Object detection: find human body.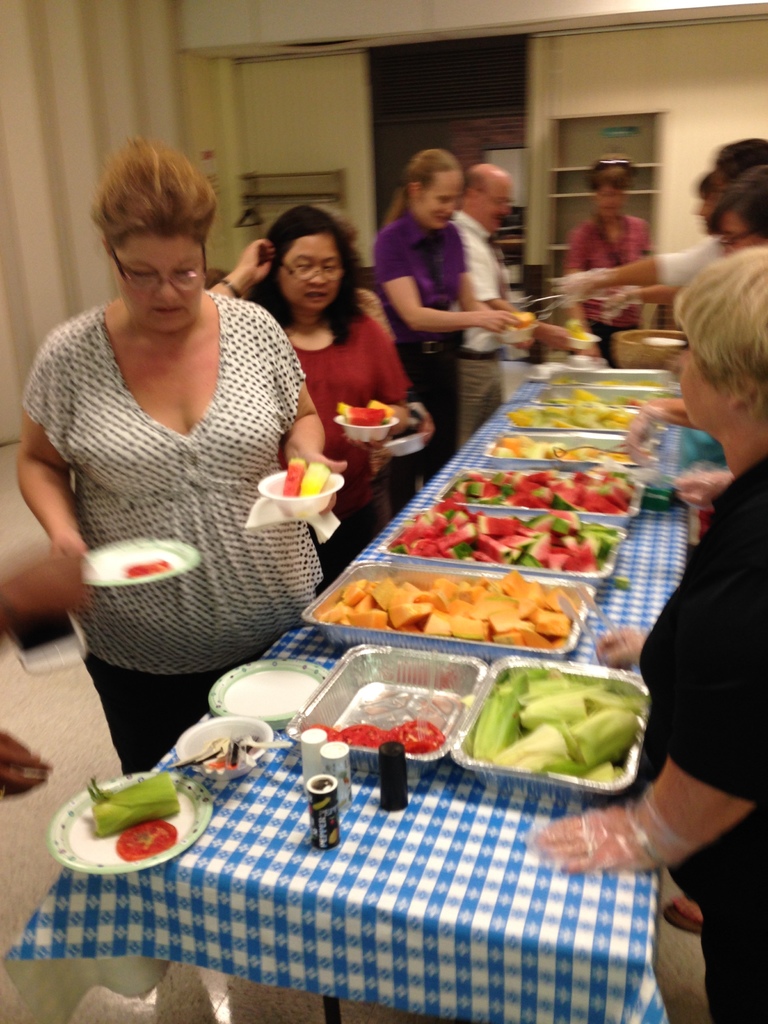
(left=17, top=133, right=335, bottom=705).
